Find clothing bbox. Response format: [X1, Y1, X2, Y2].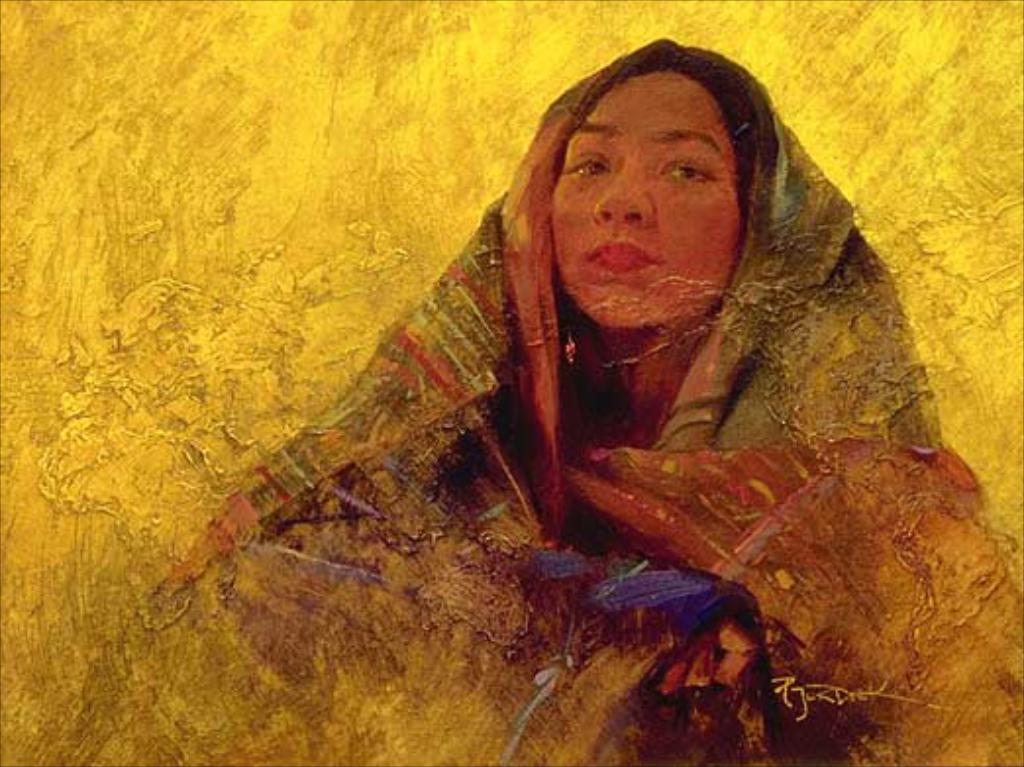
[184, 104, 989, 728].
